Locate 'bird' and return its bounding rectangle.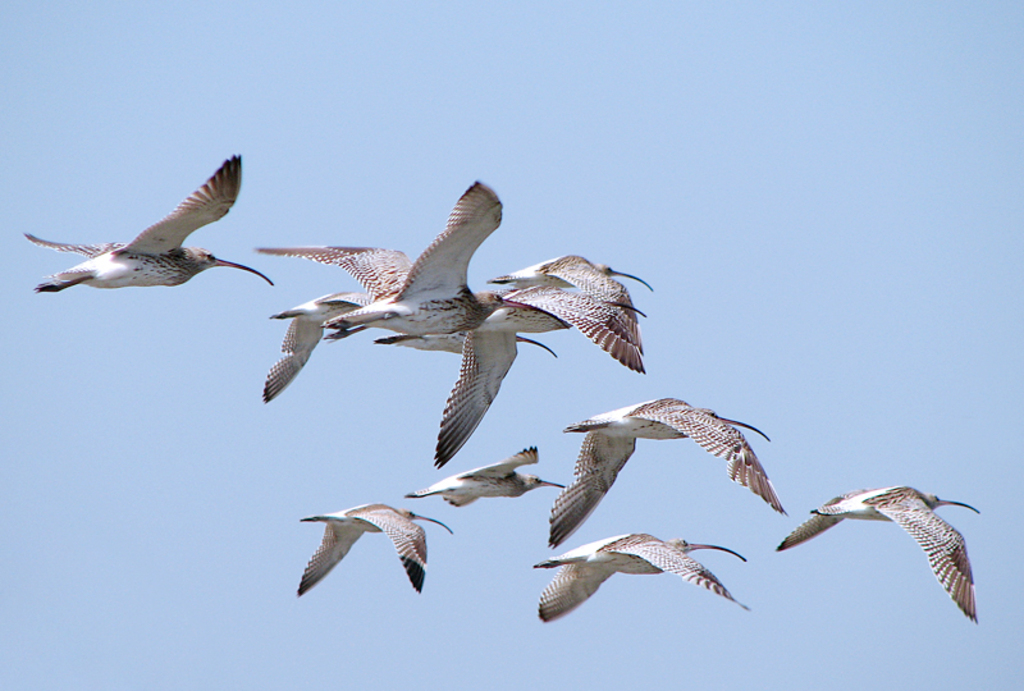
Rect(296, 500, 457, 600).
